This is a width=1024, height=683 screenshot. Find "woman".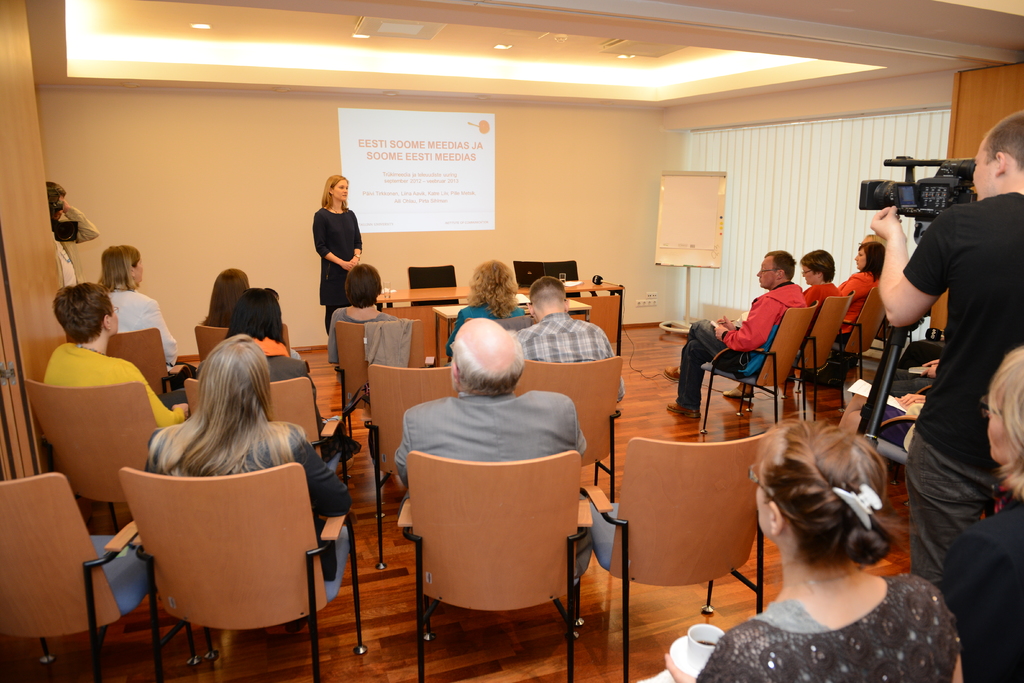
Bounding box: crop(783, 252, 834, 367).
